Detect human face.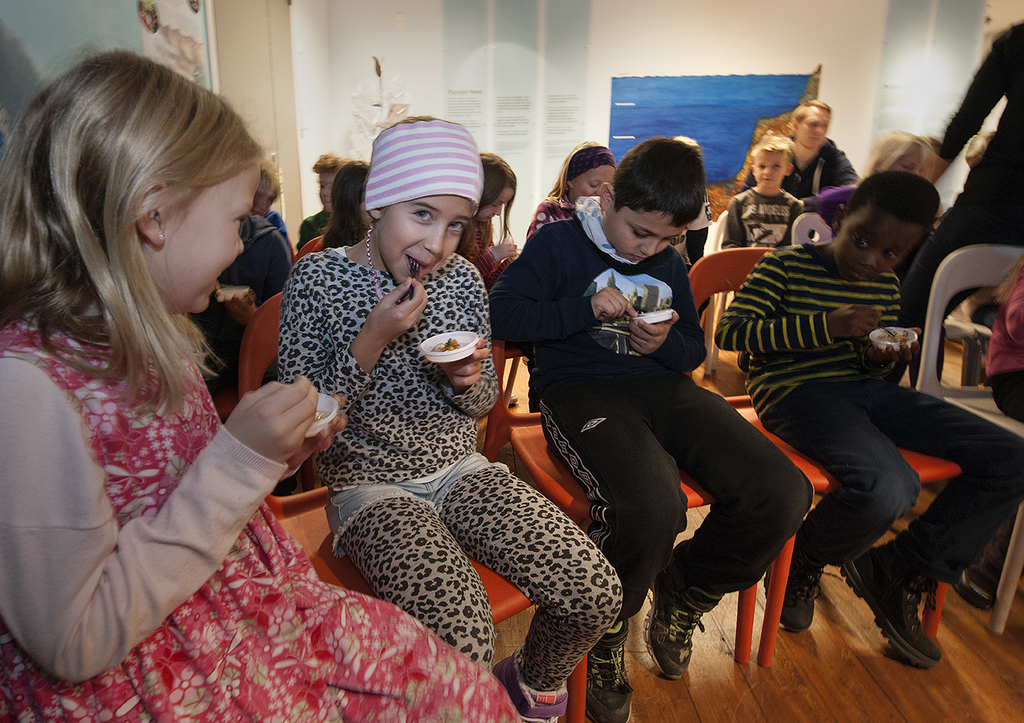
Detected at x1=836, y1=214, x2=920, y2=282.
